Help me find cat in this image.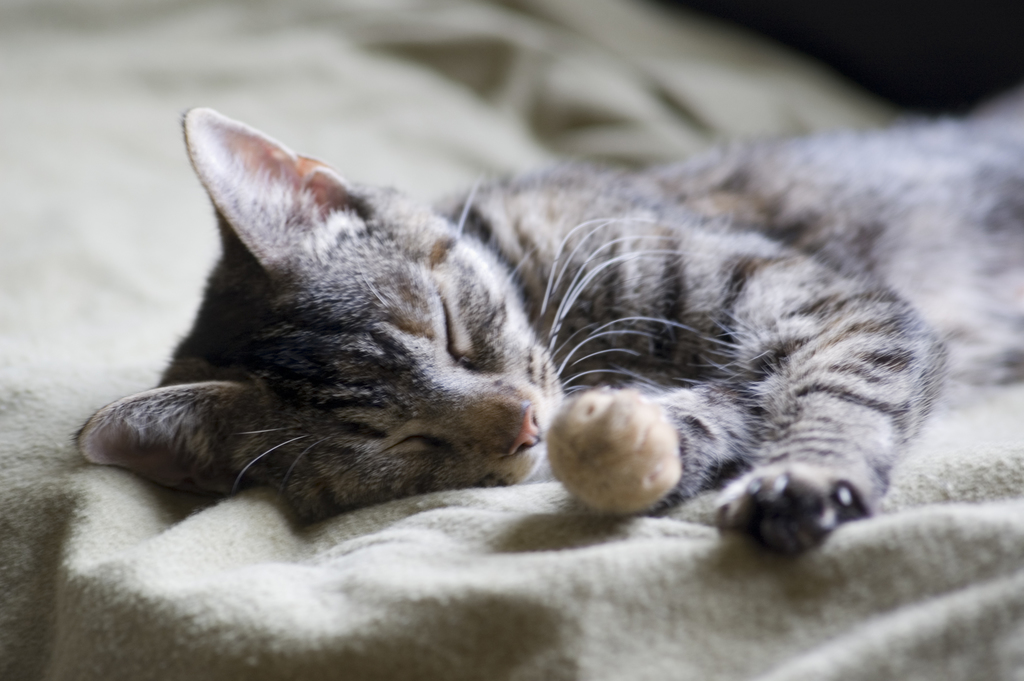
Found it: l=61, t=79, r=1023, b=554.
